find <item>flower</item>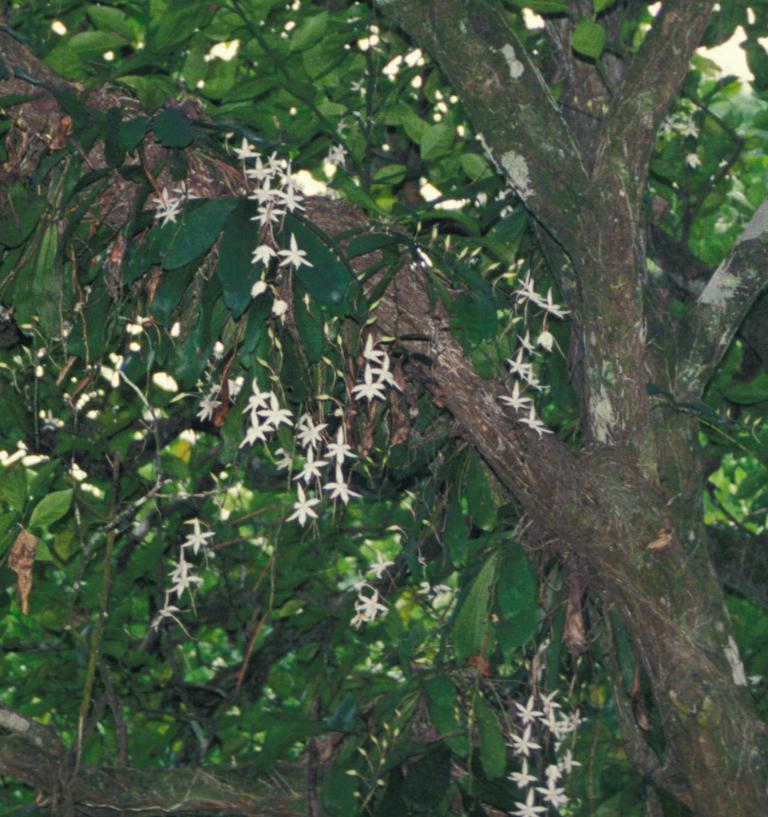
select_region(370, 352, 401, 393)
